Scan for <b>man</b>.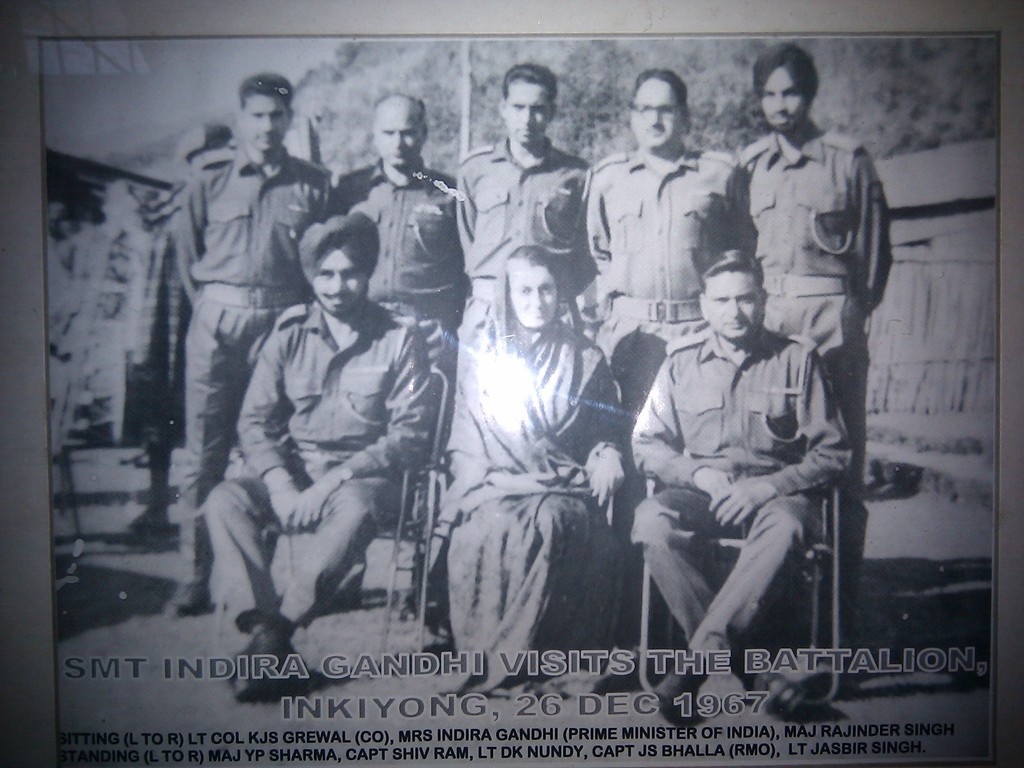
Scan result: {"left": 202, "top": 207, "right": 437, "bottom": 712}.
